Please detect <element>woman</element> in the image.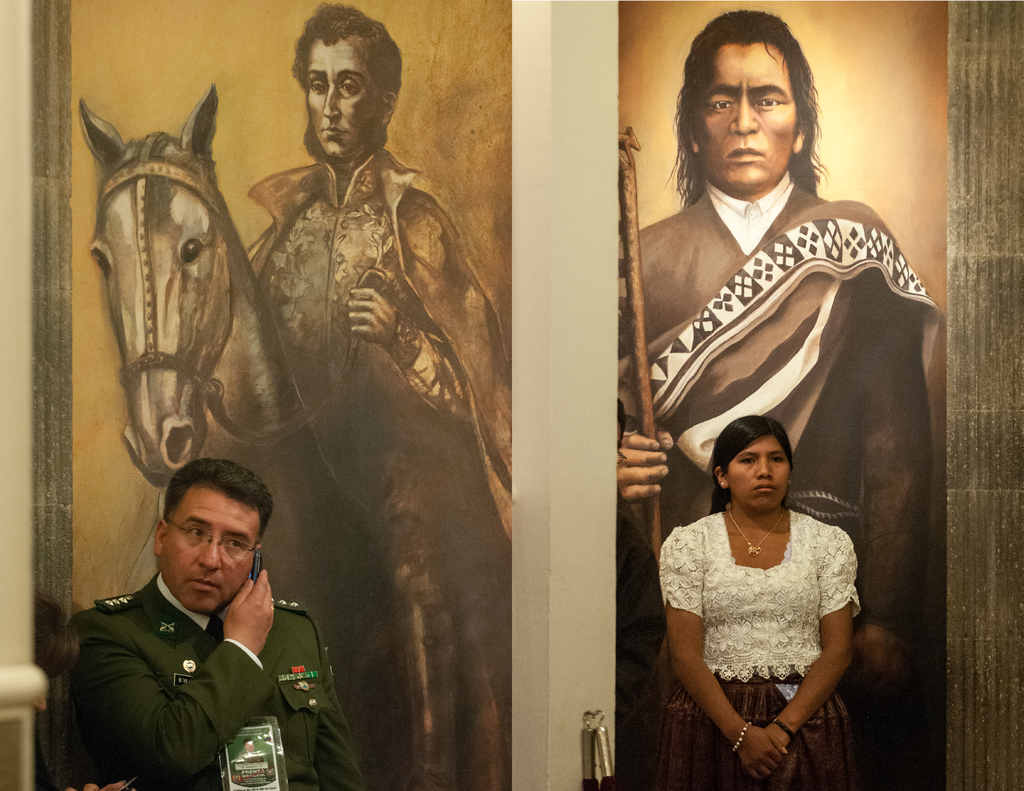
[x1=626, y1=9, x2=957, y2=790].
